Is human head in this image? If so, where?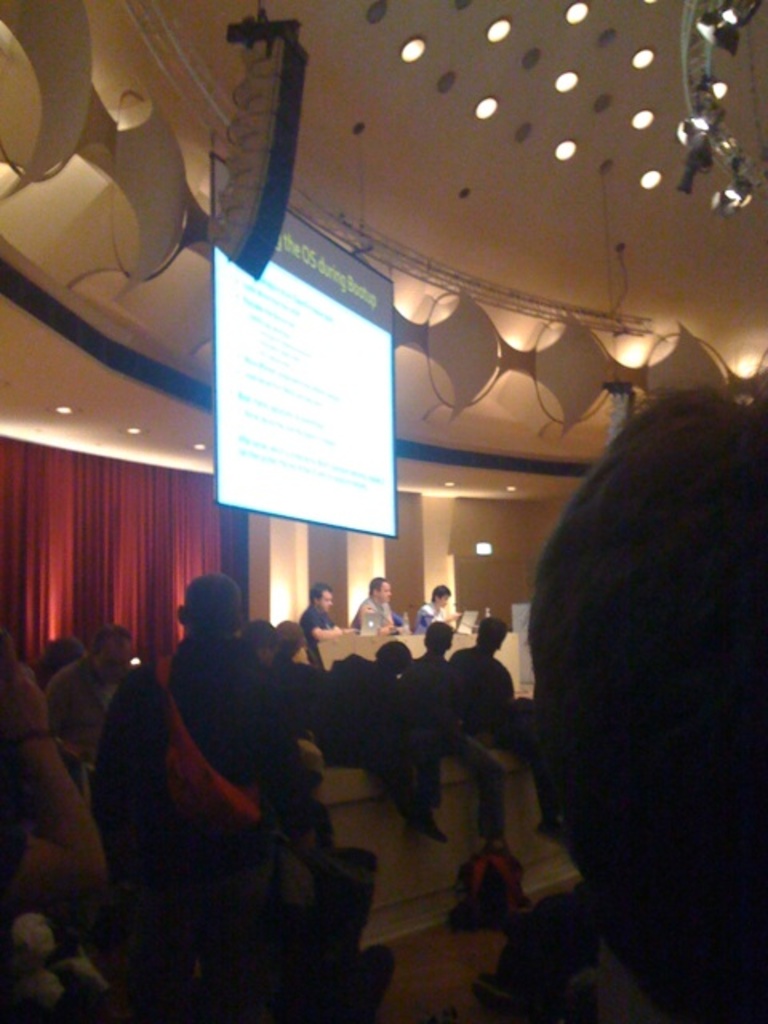
Yes, at 378,637,413,670.
